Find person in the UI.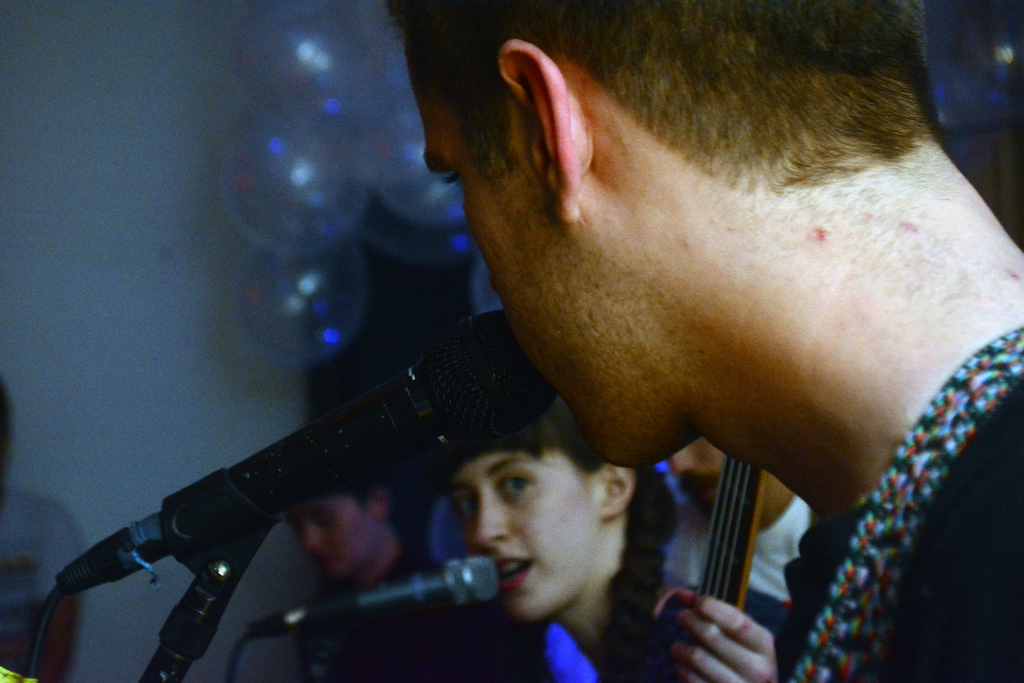
UI element at bbox(0, 384, 88, 682).
